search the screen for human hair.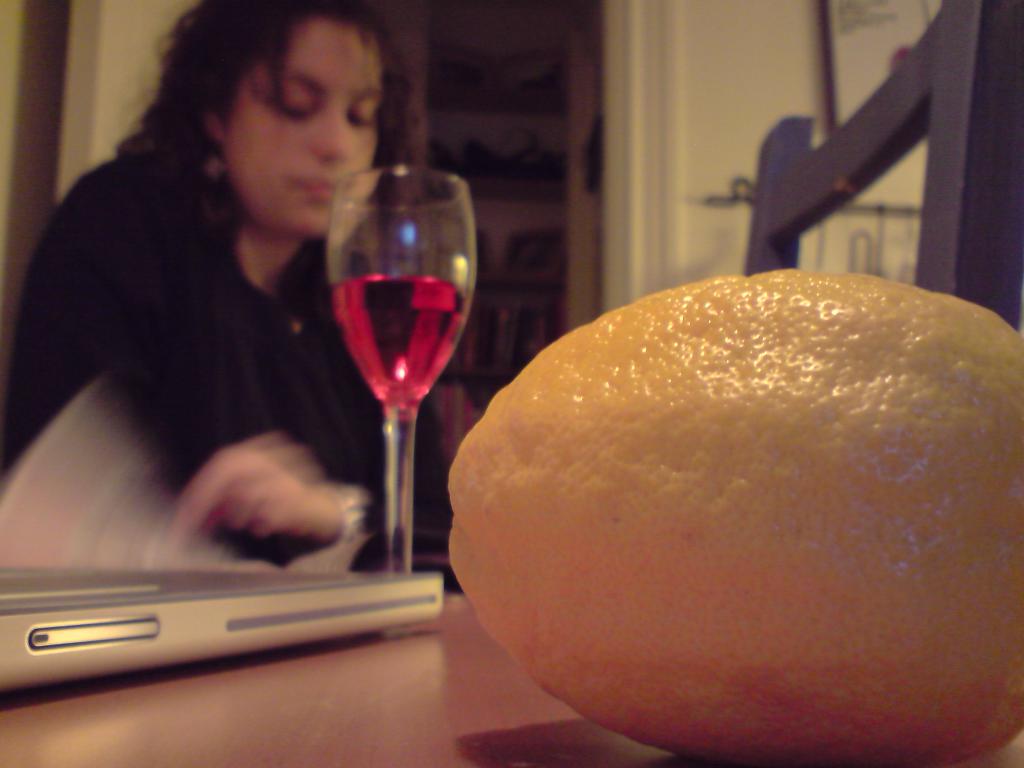
Found at 115,12,447,268.
